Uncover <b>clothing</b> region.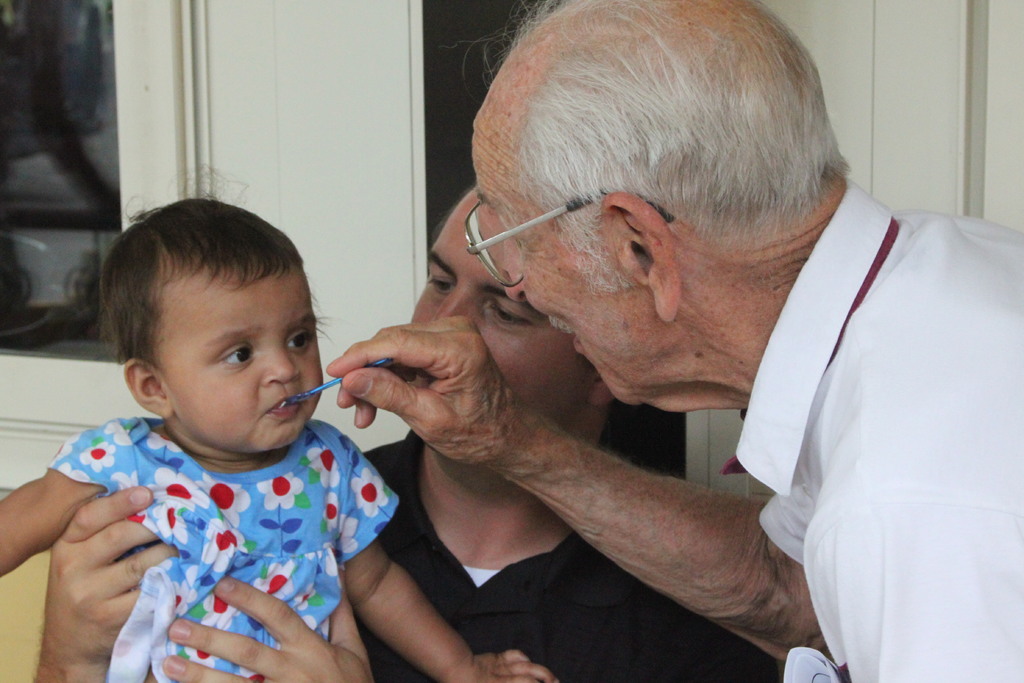
Uncovered: left=360, top=420, right=789, bottom=682.
